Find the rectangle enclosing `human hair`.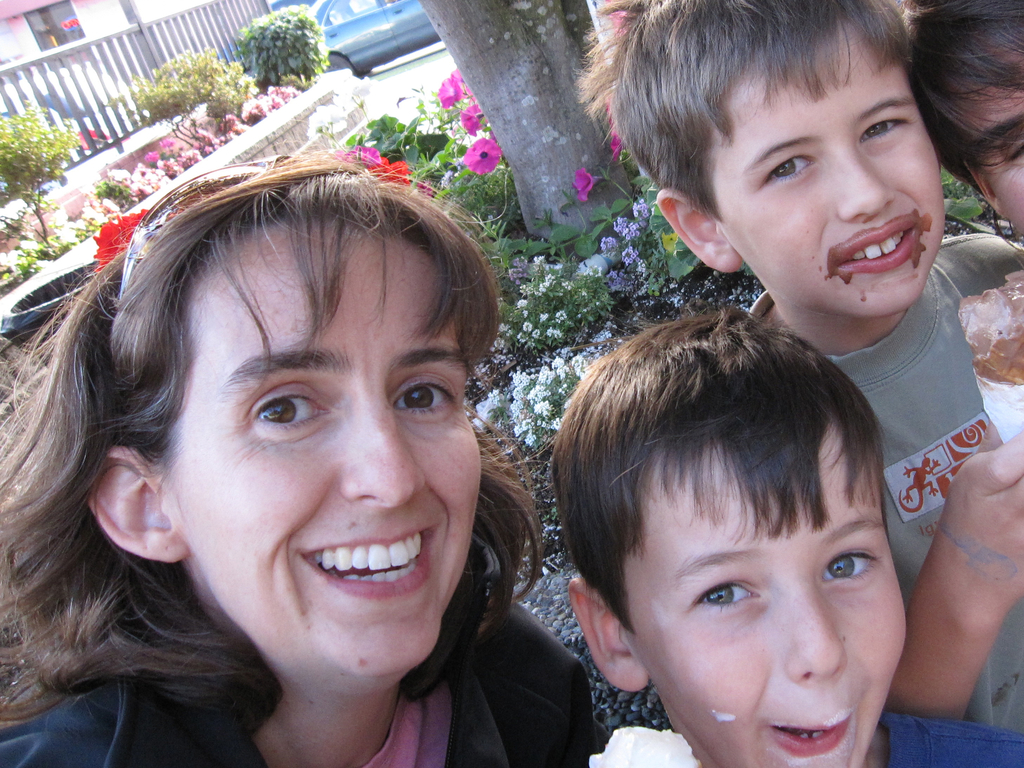
(582,7,914,218).
